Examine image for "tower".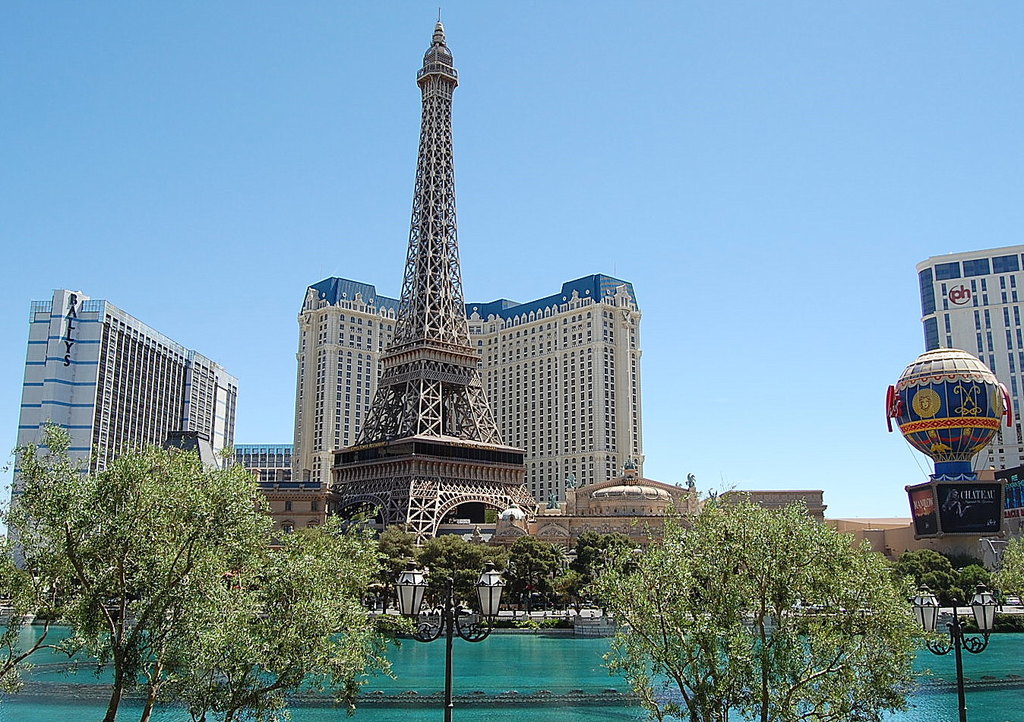
Examination result: 918/246/1023/514.
